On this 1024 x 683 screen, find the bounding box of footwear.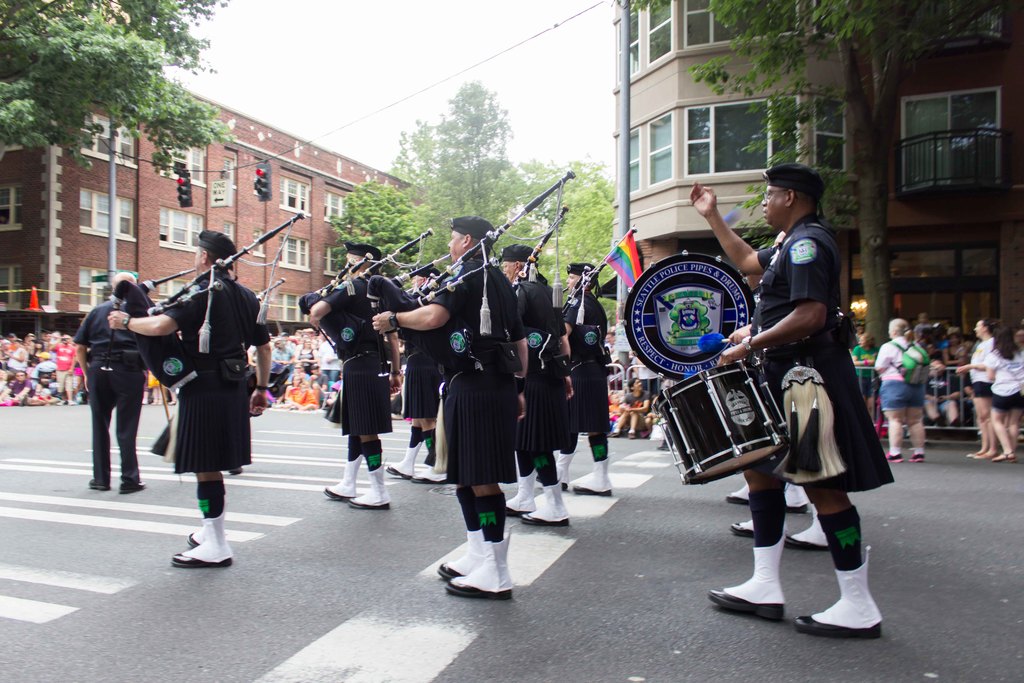
Bounding box: [x1=888, y1=454, x2=904, y2=462].
